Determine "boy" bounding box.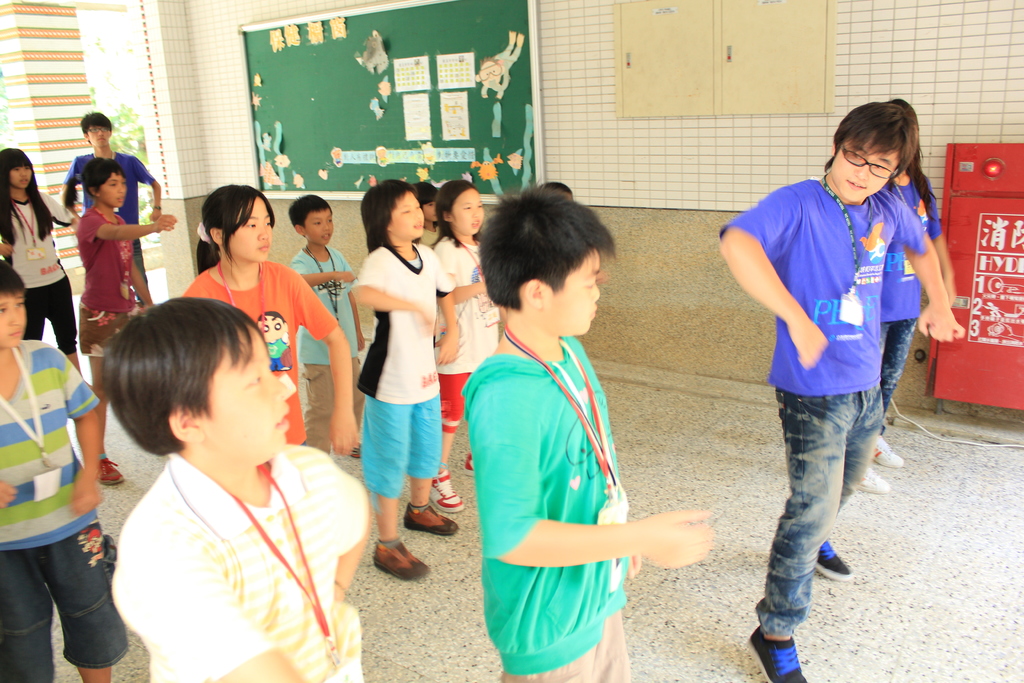
Determined: detection(0, 261, 131, 682).
